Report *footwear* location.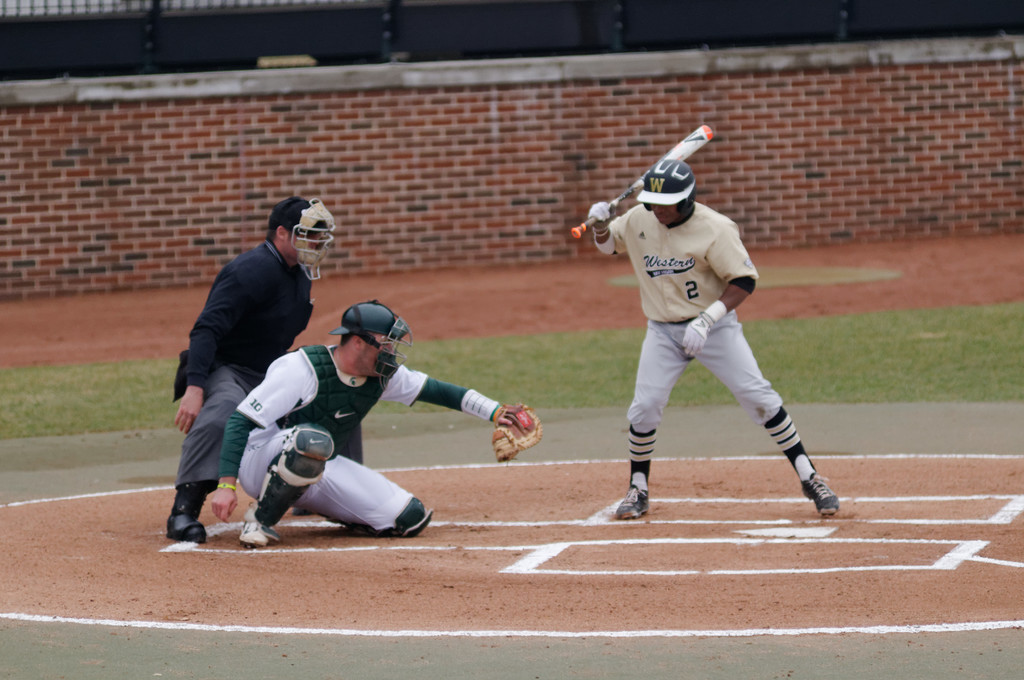
Report: box=[166, 512, 207, 545].
